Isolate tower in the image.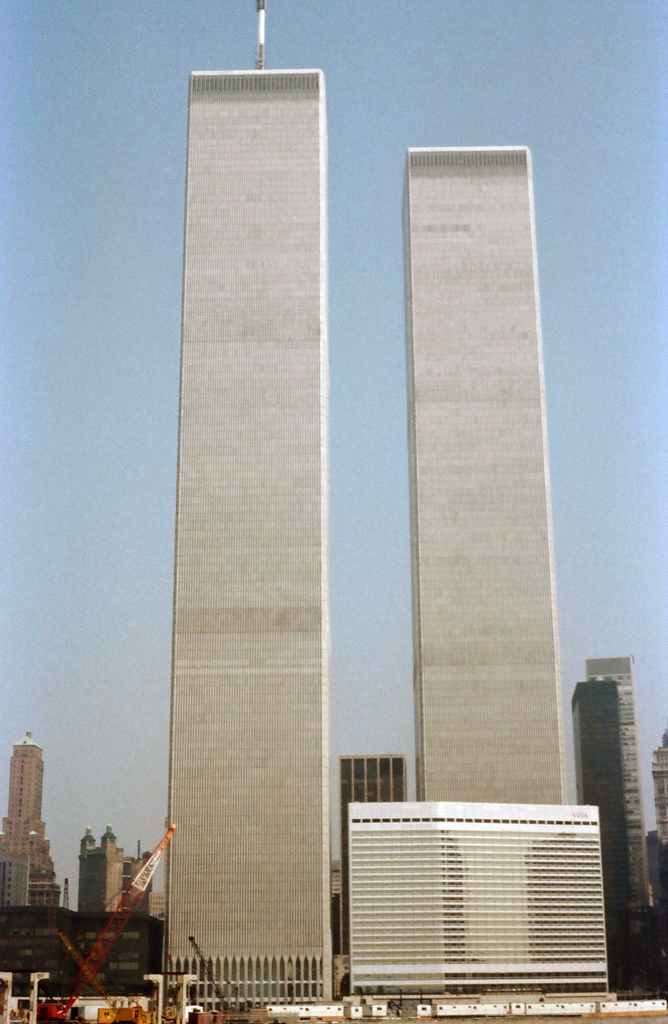
Isolated region: crop(576, 650, 653, 944).
